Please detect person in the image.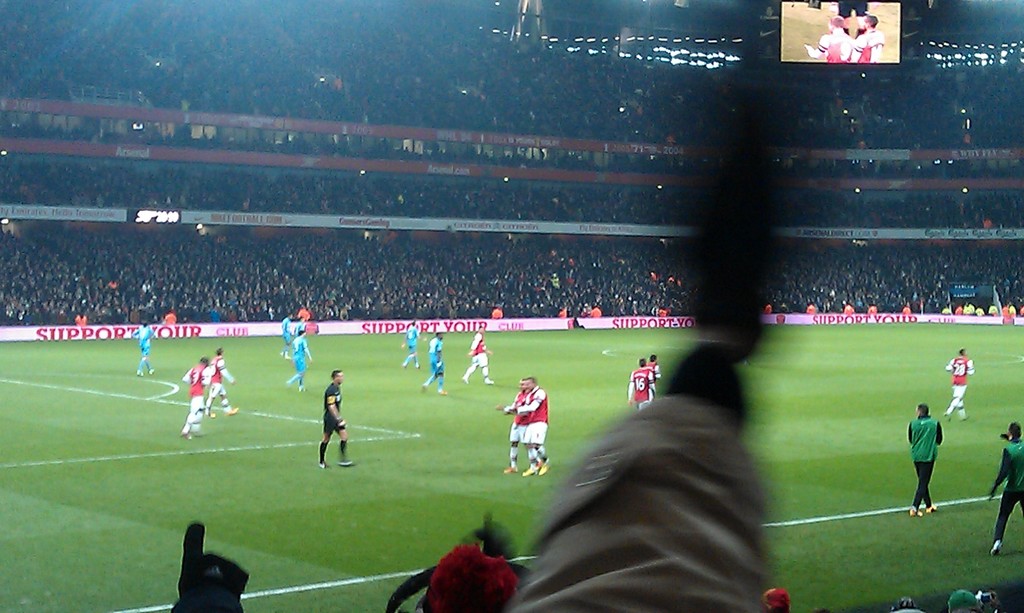
[463, 326, 486, 383].
